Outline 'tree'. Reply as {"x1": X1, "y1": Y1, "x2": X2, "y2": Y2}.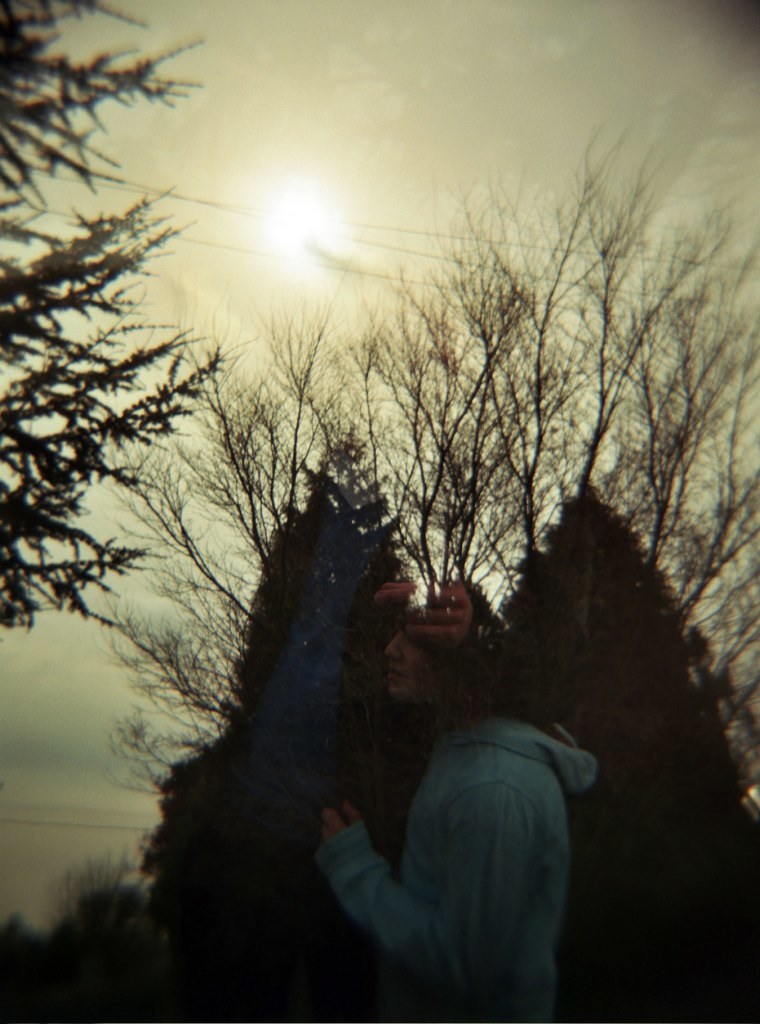
{"x1": 46, "y1": 852, "x2": 161, "y2": 1023}.
